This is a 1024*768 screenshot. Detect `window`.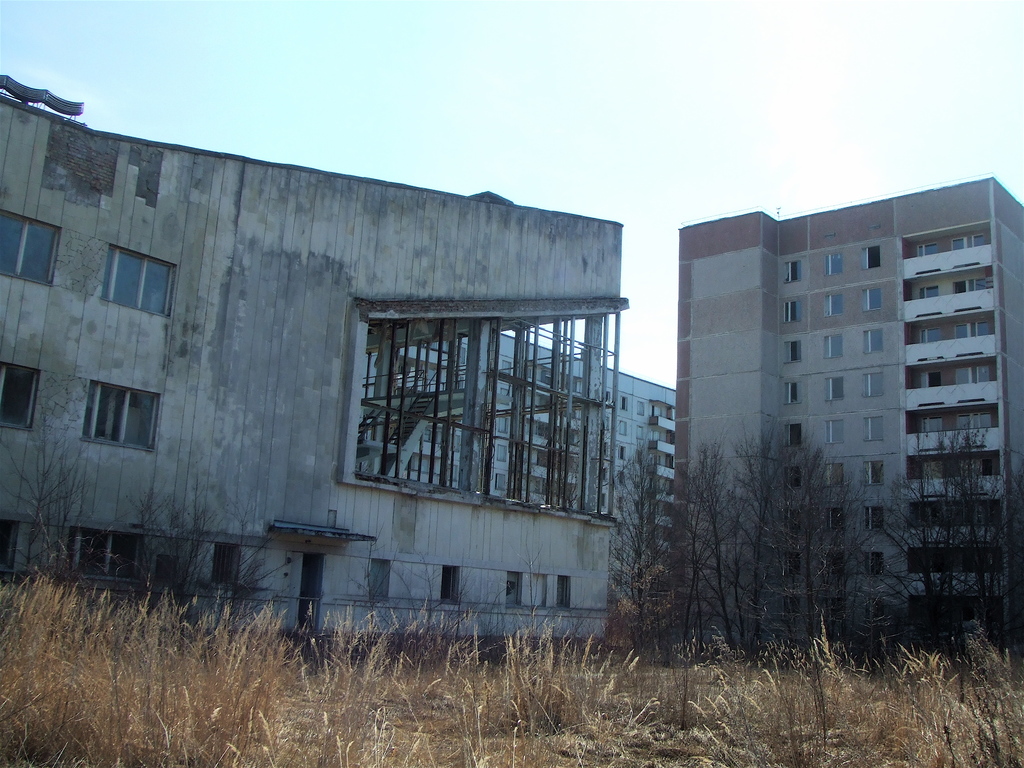
detection(862, 246, 884, 268).
